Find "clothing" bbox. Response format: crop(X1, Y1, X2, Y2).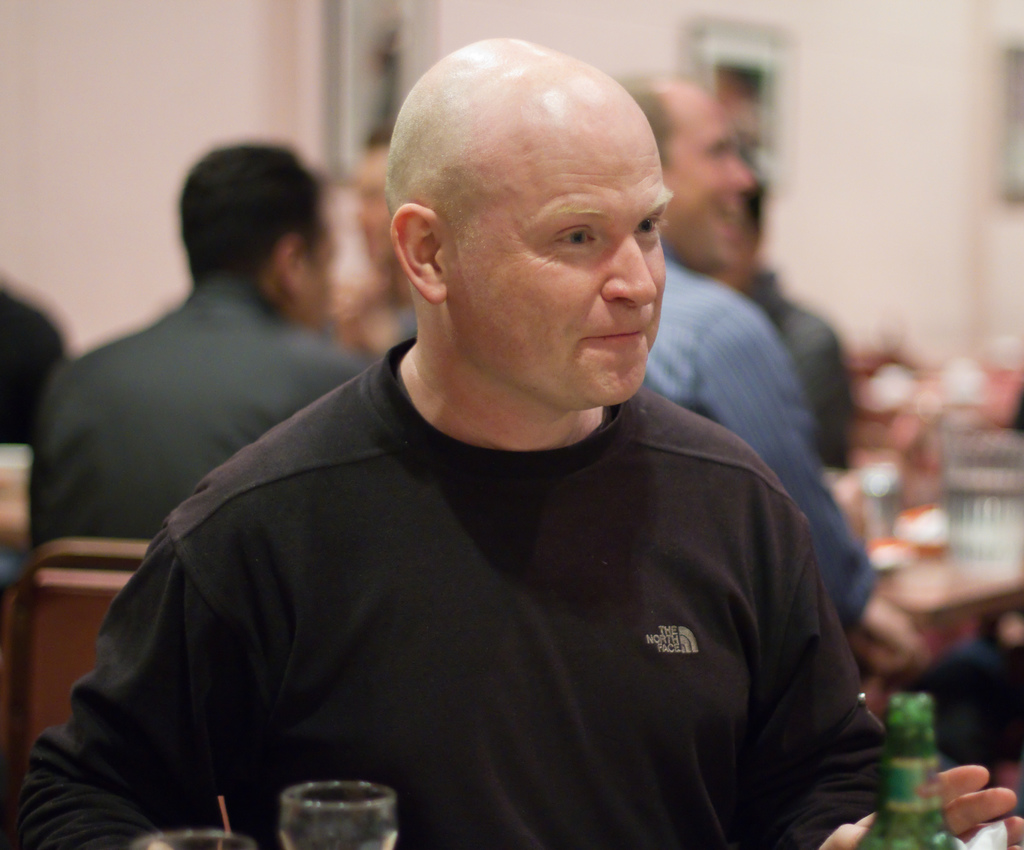
crop(629, 259, 864, 633).
